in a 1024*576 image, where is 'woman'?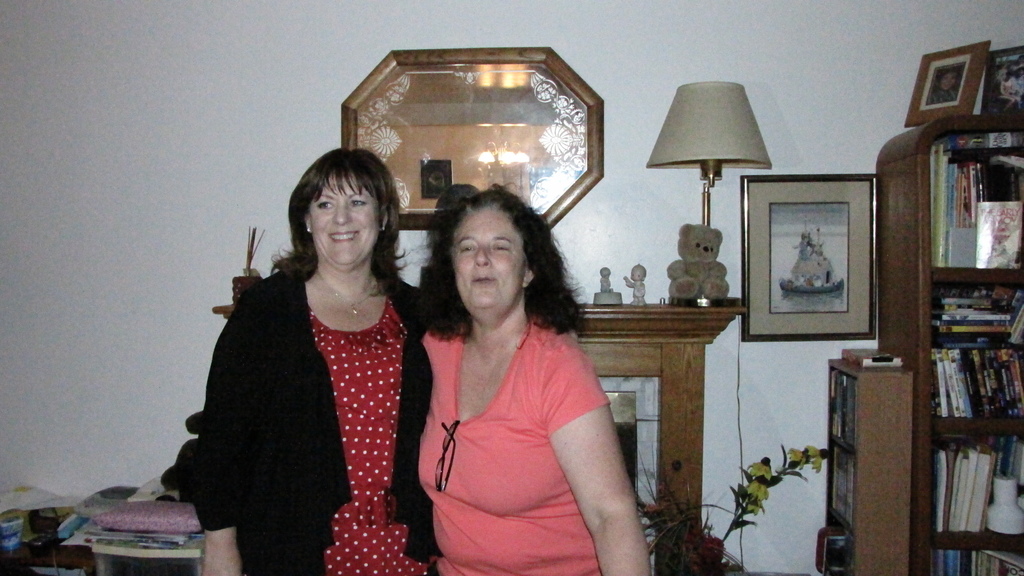
Rect(412, 179, 653, 575).
